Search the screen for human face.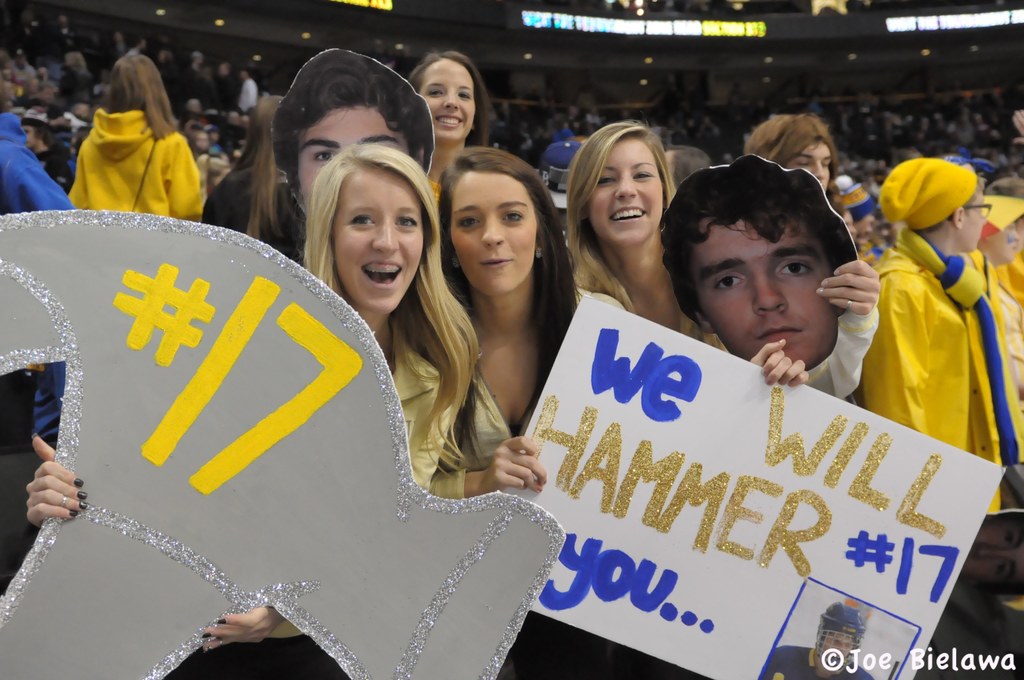
Found at [left=695, top=225, right=836, bottom=370].
